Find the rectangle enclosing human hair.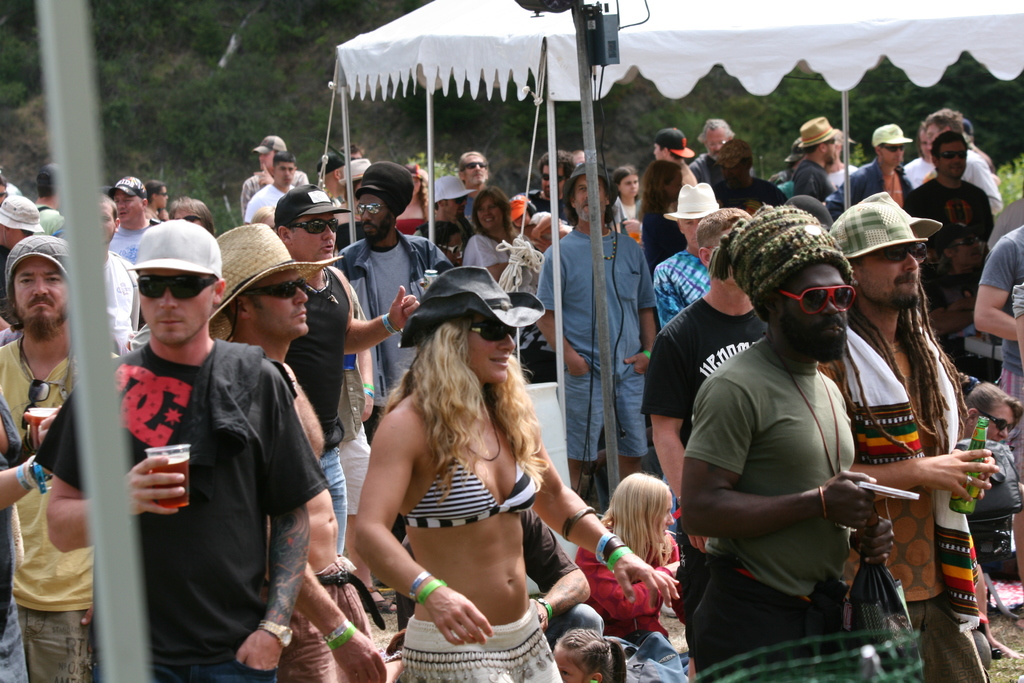
(143, 178, 164, 204).
